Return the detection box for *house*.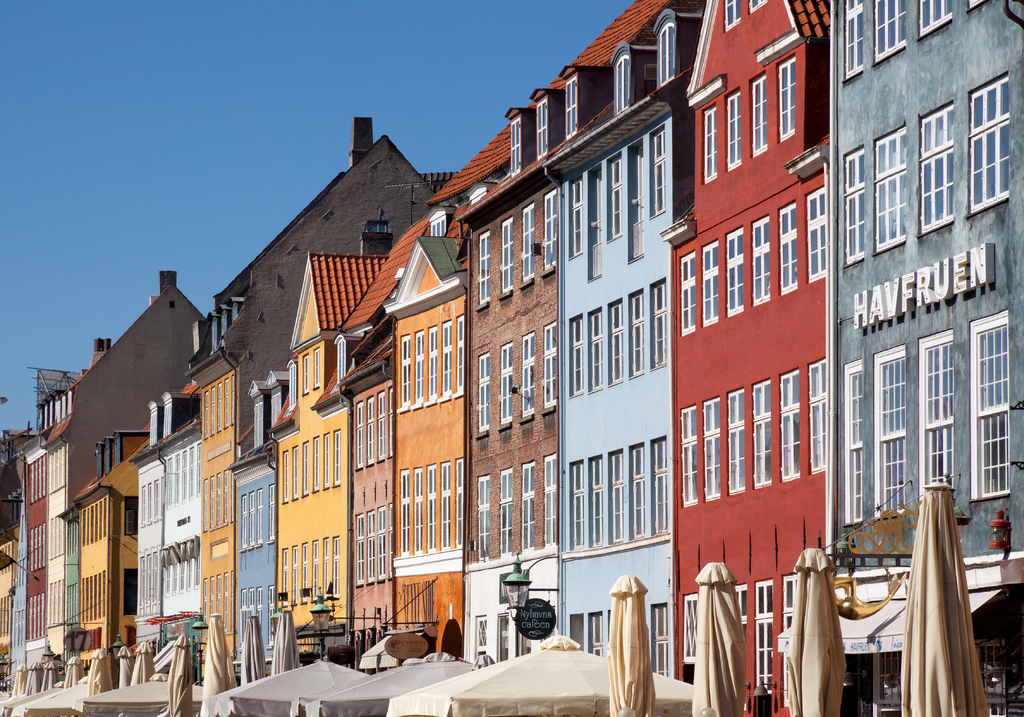
(x1=2, y1=536, x2=40, y2=682).
